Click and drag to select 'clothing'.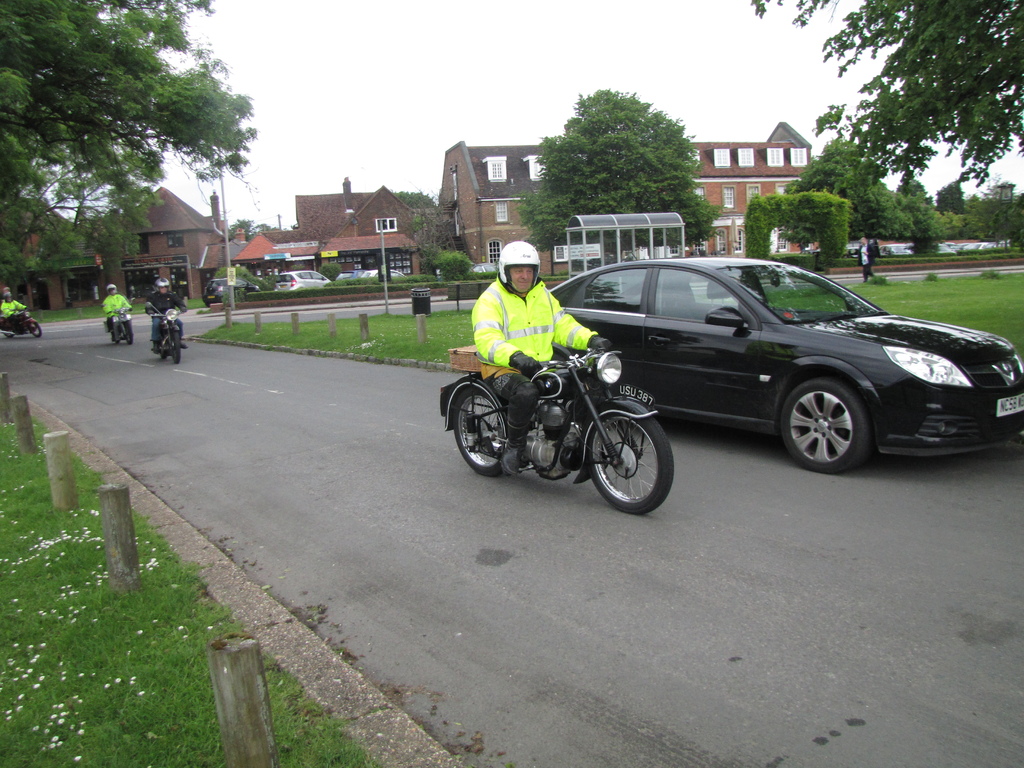
Selection: l=0, t=300, r=26, b=322.
